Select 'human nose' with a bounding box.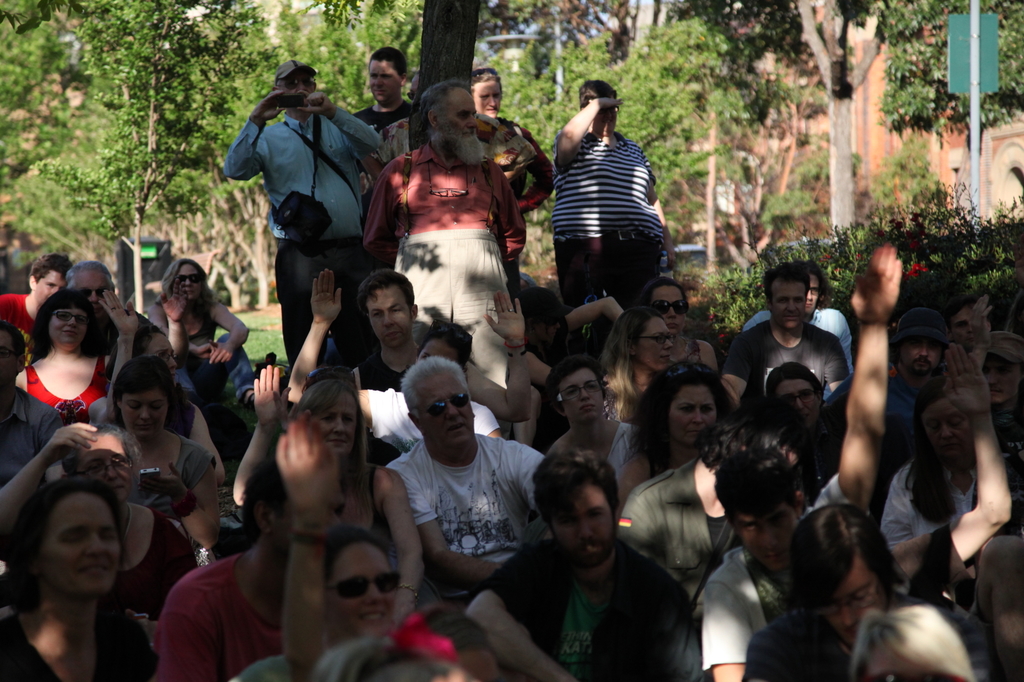
(left=579, top=388, right=594, bottom=404).
